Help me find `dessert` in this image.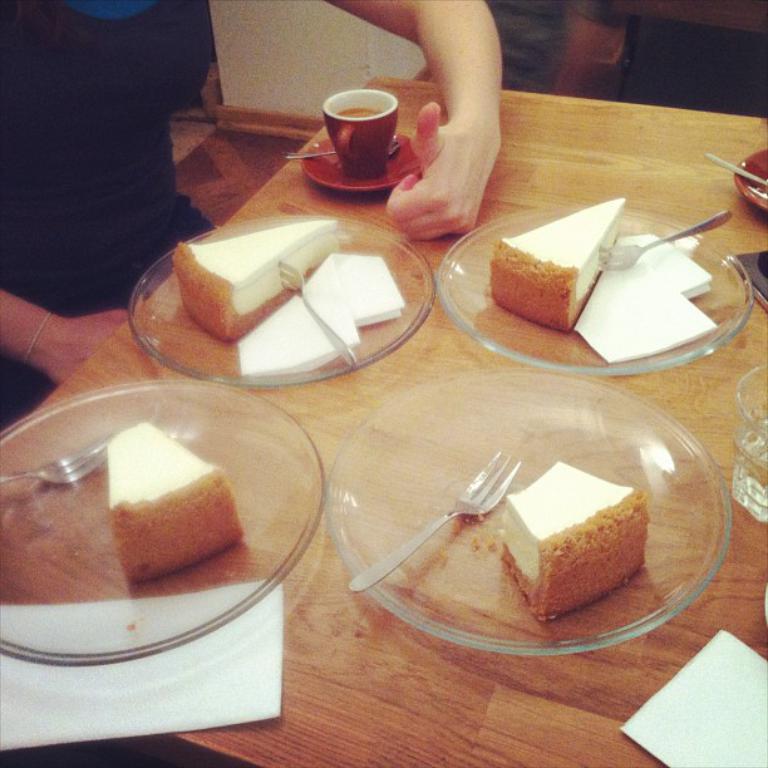
Found it: x1=498 y1=466 x2=654 y2=626.
